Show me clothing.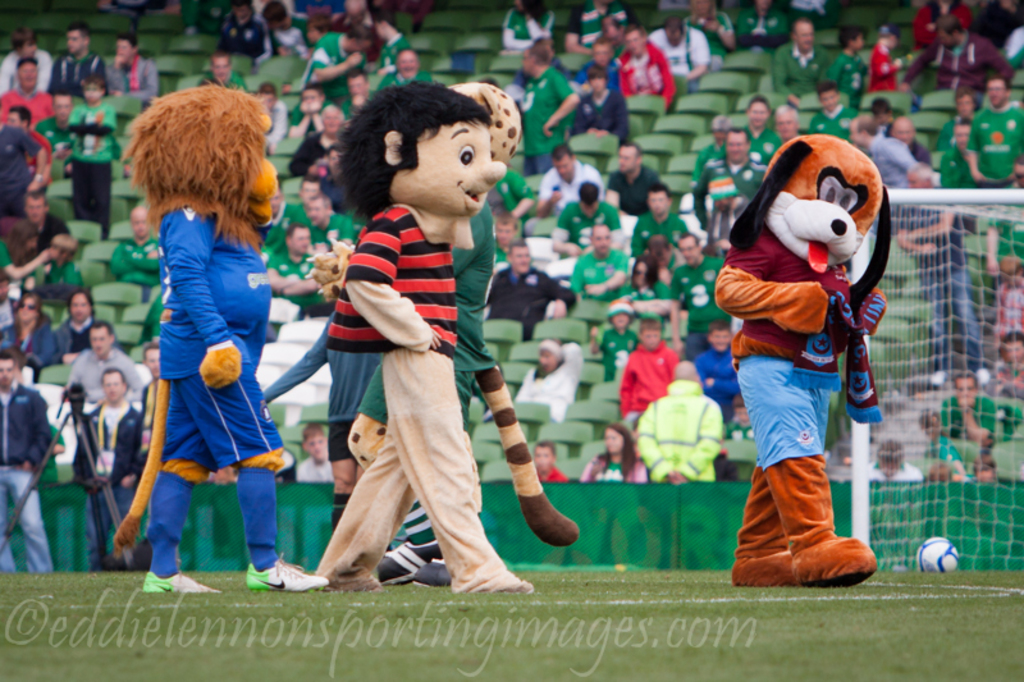
clothing is here: crop(572, 243, 630, 299).
